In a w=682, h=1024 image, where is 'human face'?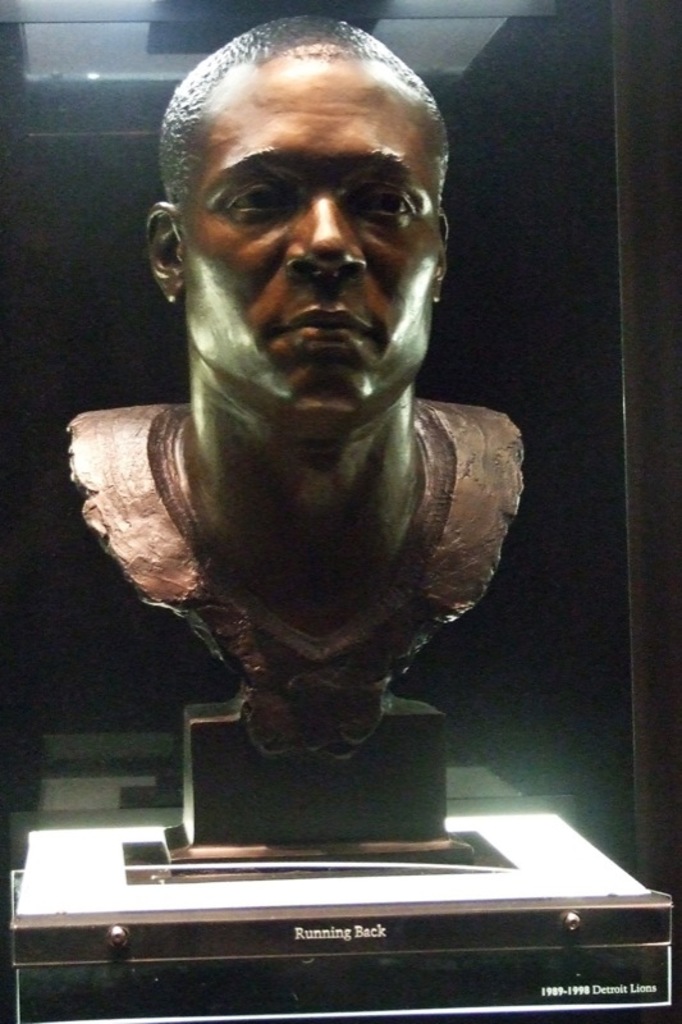
{"left": 191, "top": 64, "right": 432, "bottom": 422}.
